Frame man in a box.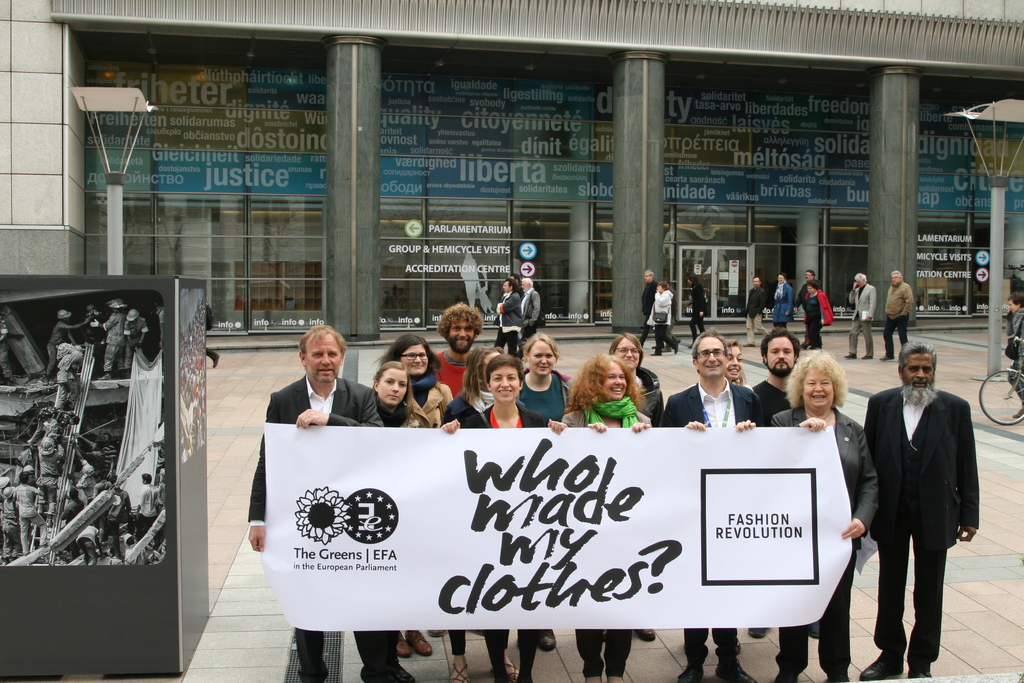
[793,269,824,322].
